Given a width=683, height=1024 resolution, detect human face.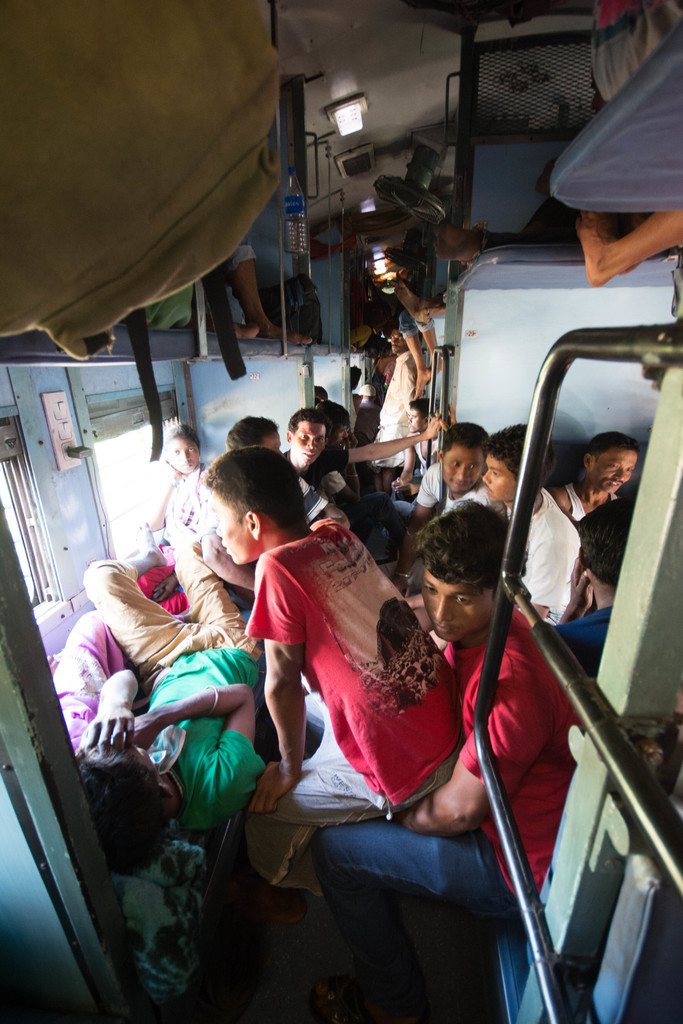
Rect(482, 455, 518, 501).
